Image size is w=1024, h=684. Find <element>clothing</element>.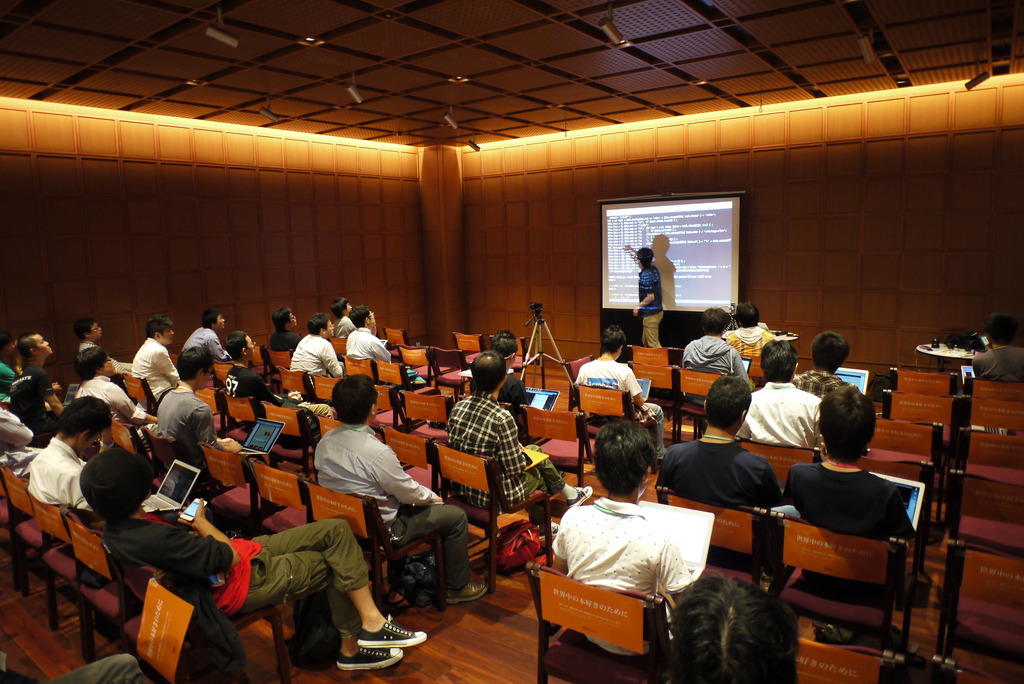
crop(499, 372, 533, 406).
